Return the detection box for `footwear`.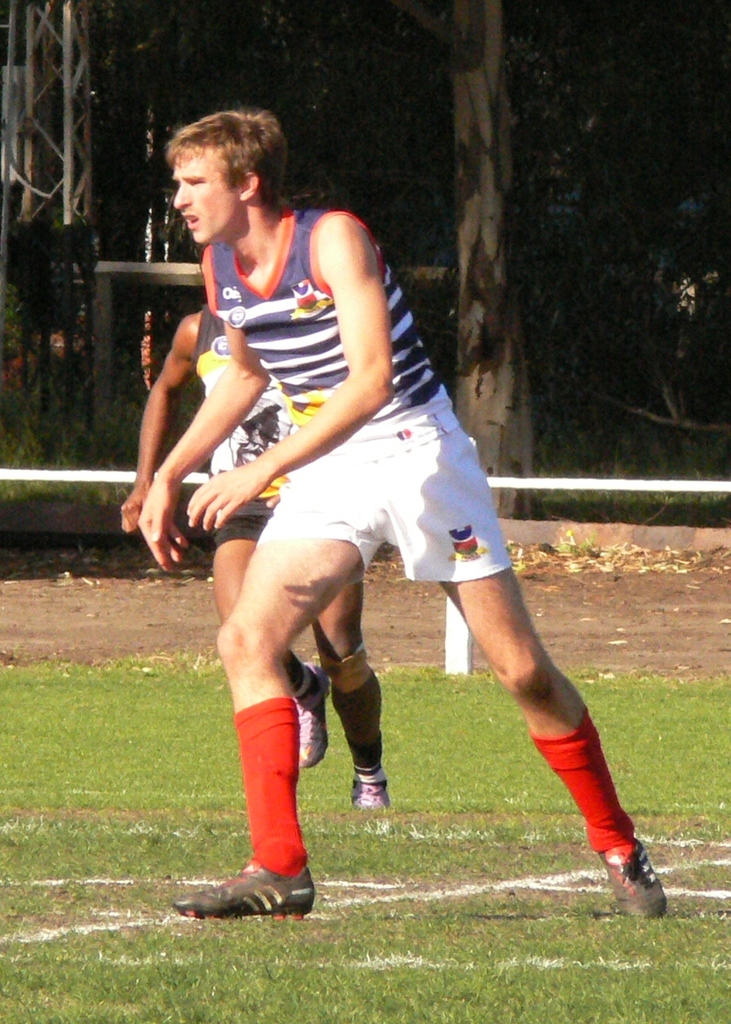
box(291, 657, 334, 775).
